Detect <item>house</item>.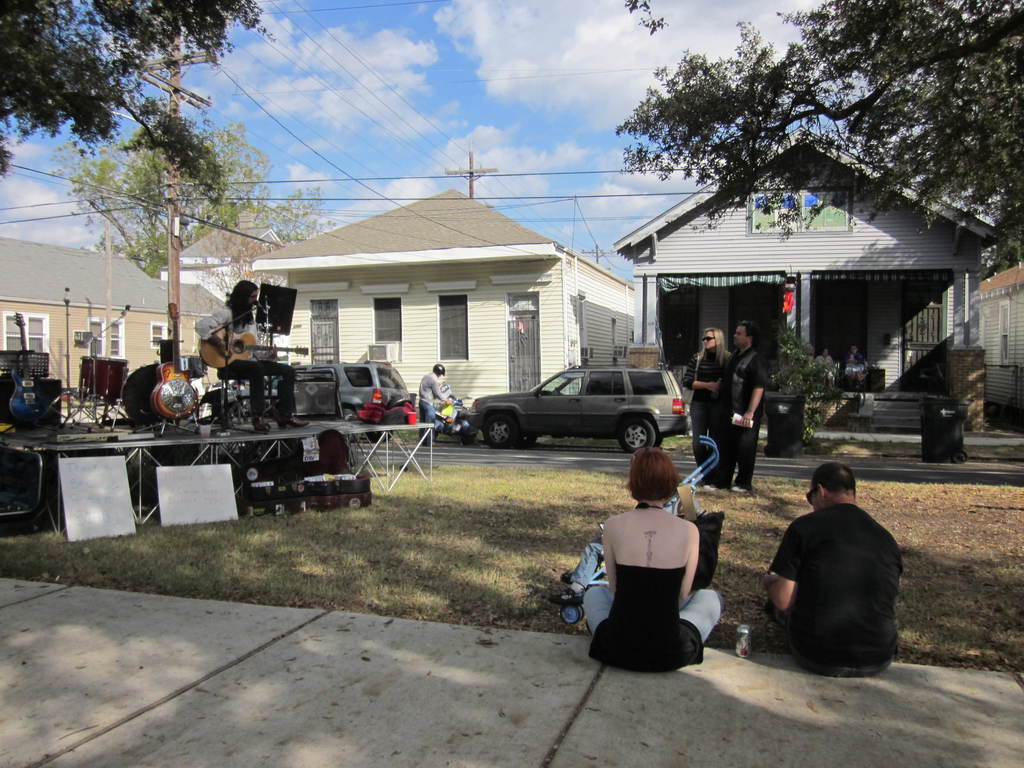
Detected at {"left": 252, "top": 190, "right": 628, "bottom": 403}.
